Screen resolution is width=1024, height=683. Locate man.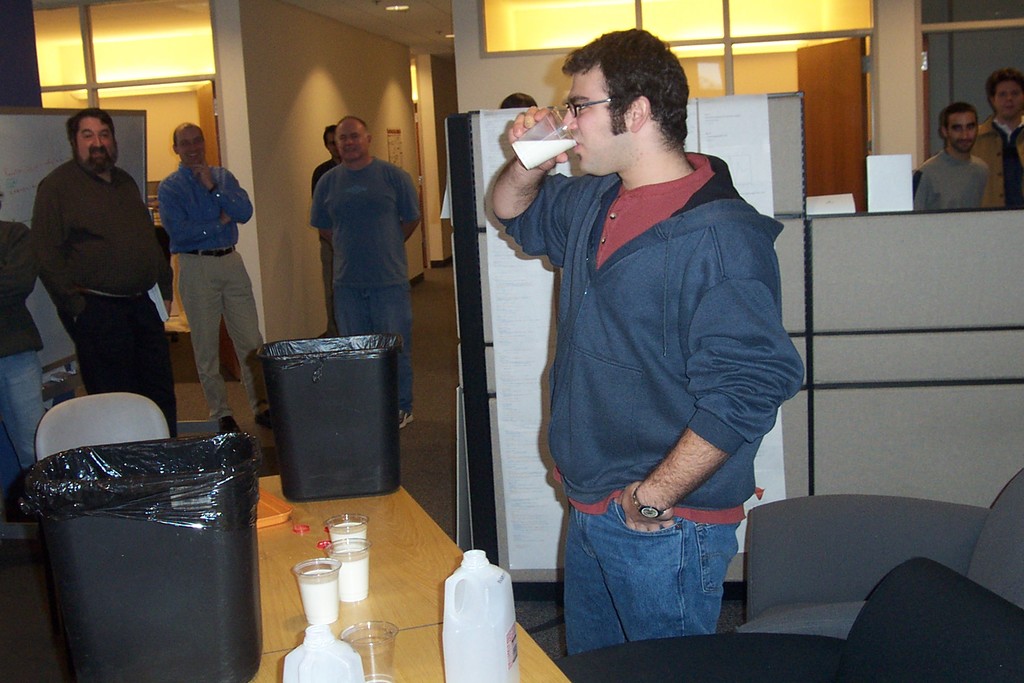
detection(913, 99, 991, 212).
